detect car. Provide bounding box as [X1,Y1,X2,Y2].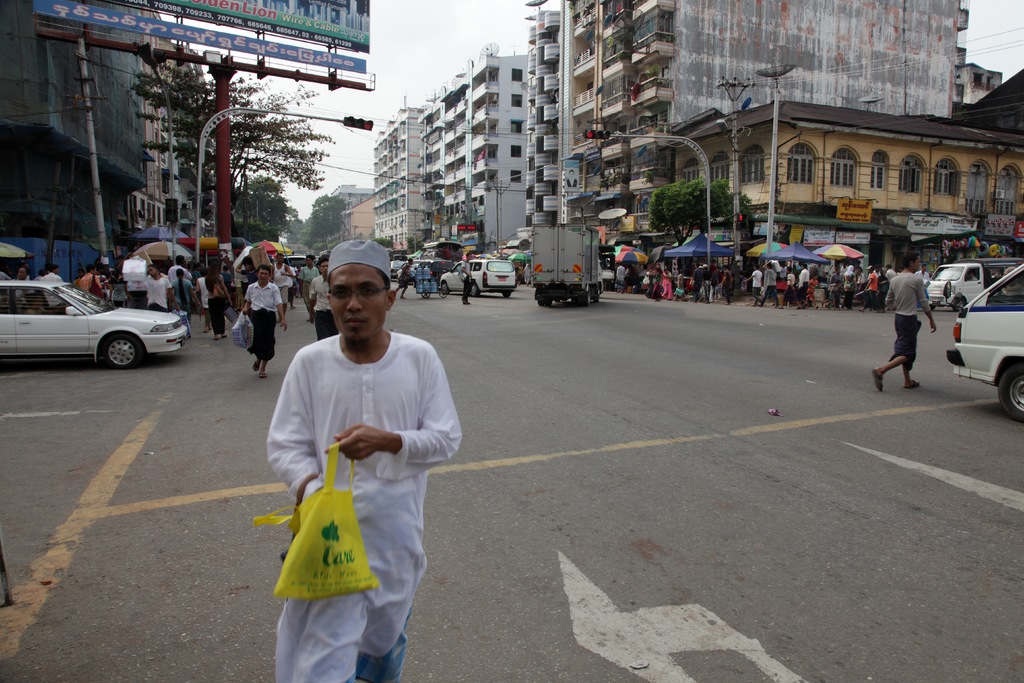
[947,260,1023,418].
